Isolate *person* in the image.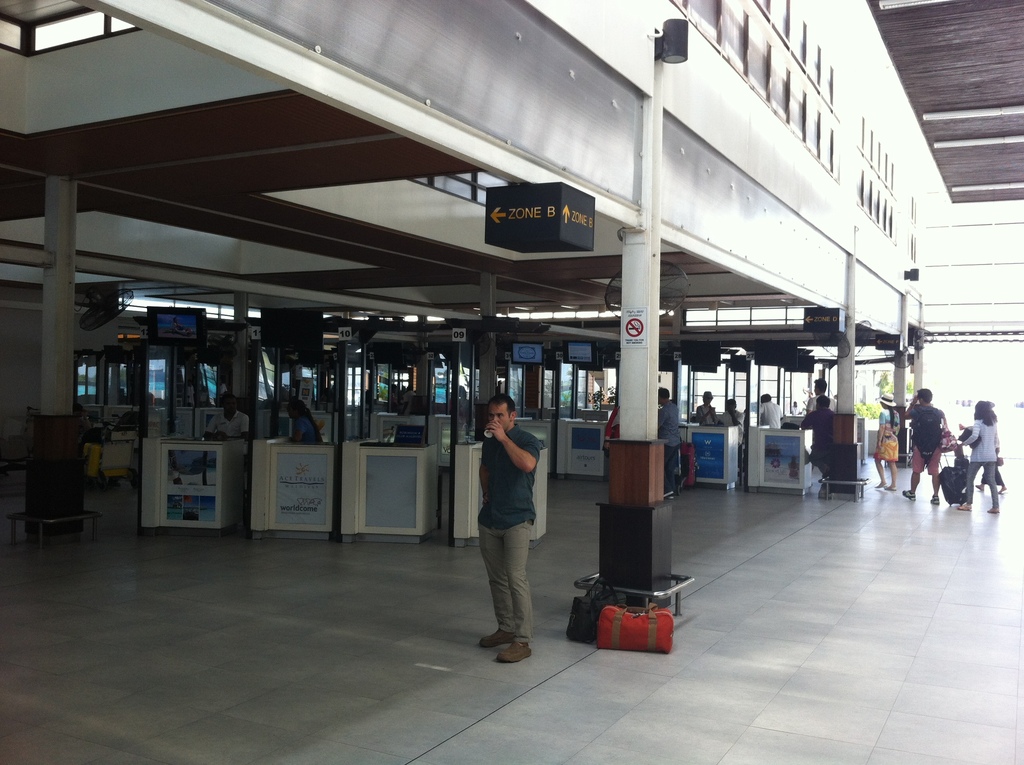
Isolated region: select_region(211, 391, 249, 440).
